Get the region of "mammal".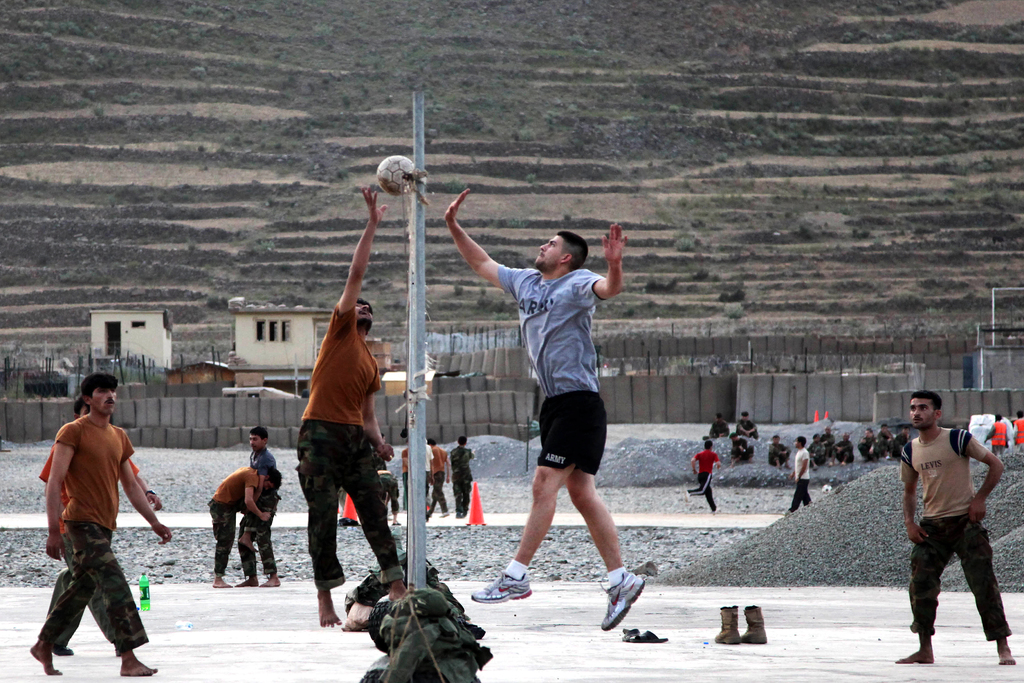
731 434 753 463.
